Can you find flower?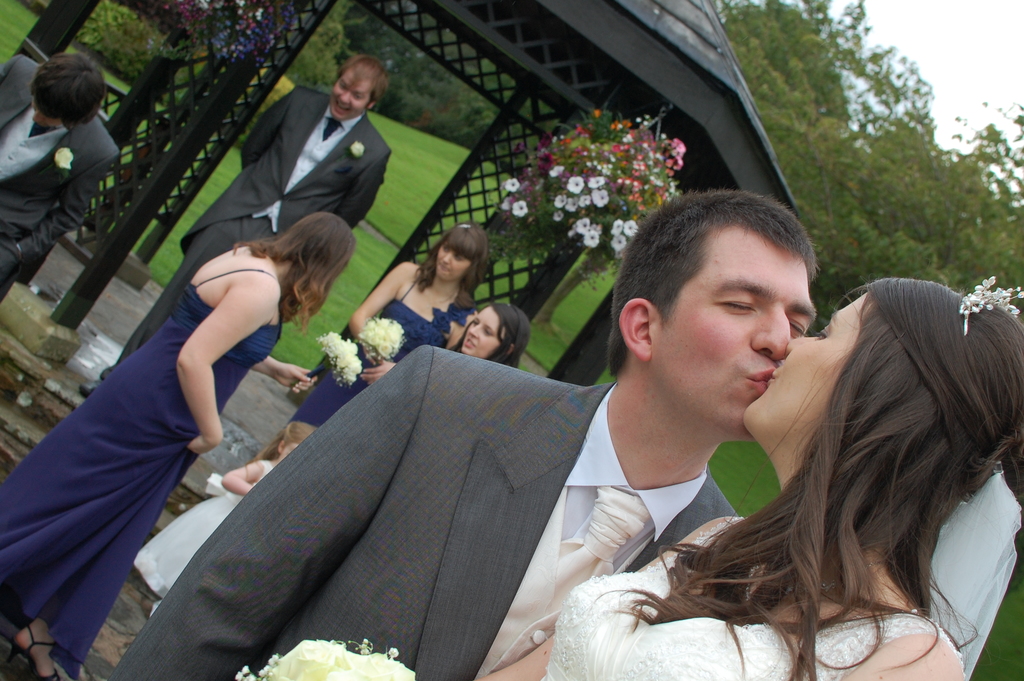
Yes, bounding box: region(547, 163, 563, 177).
